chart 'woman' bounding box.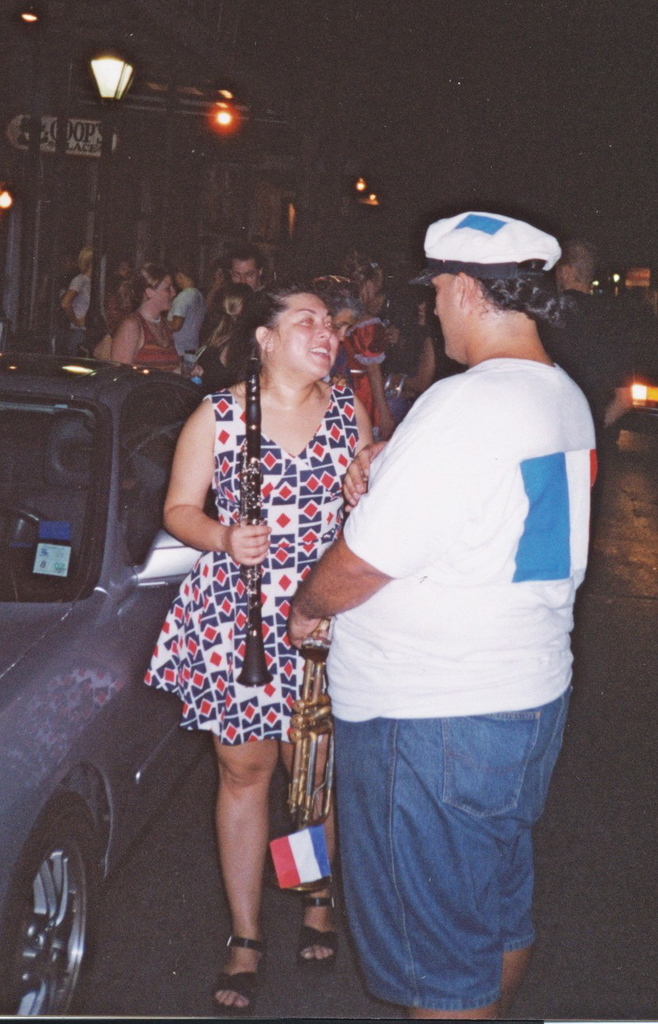
Charted: 146/281/376/1020.
